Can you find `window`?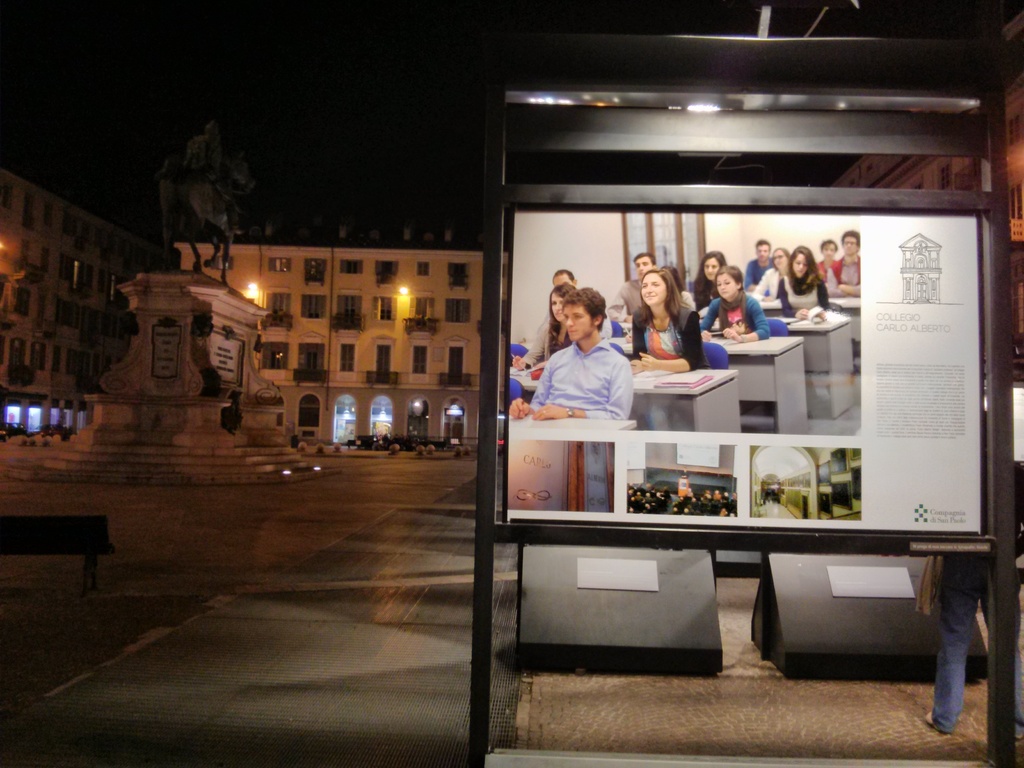
Yes, bounding box: x1=376 y1=298 x2=397 y2=320.
